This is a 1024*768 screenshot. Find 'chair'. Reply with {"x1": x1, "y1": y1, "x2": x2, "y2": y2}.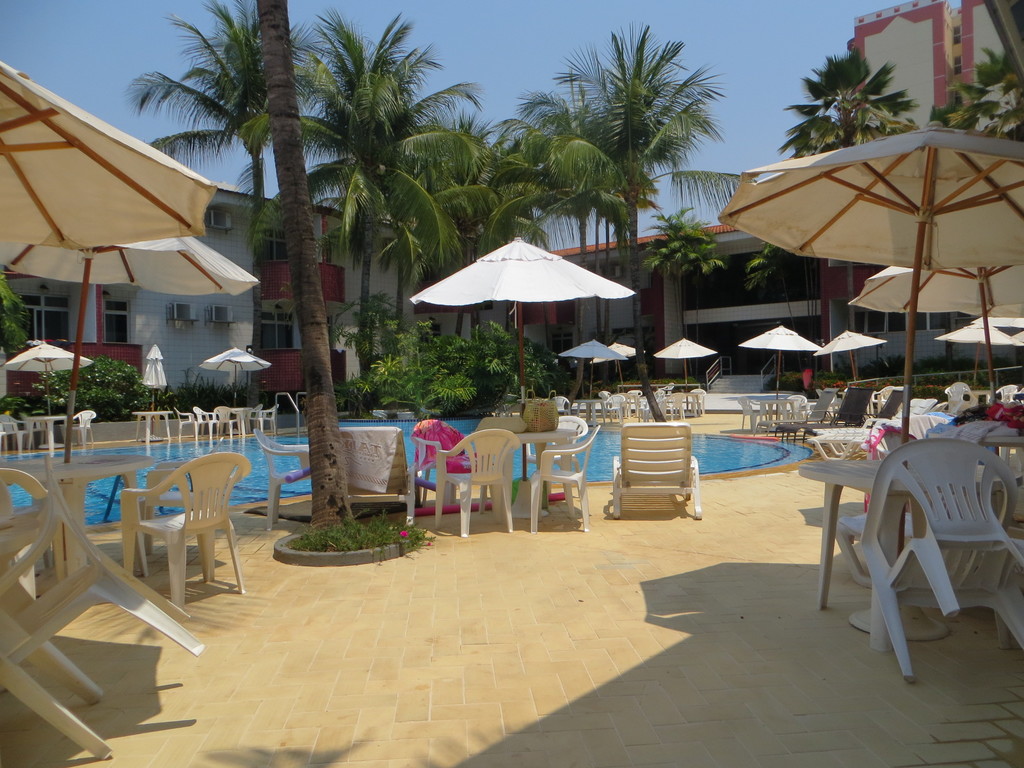
{"x1": 0, "y1": 452, "x2": 201, "y2": 762}.
